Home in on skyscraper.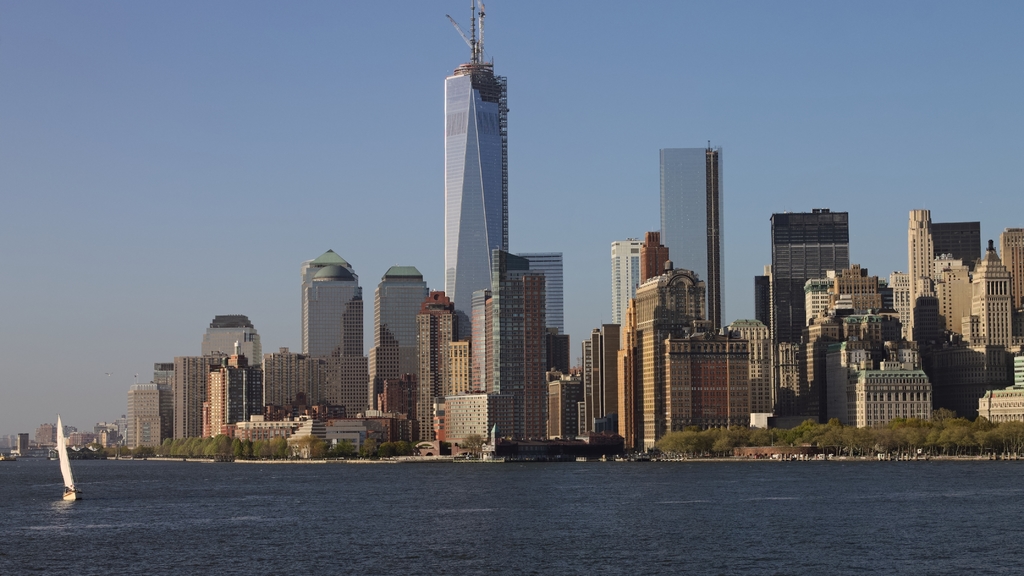
Homed in at 531:249:570:333.
